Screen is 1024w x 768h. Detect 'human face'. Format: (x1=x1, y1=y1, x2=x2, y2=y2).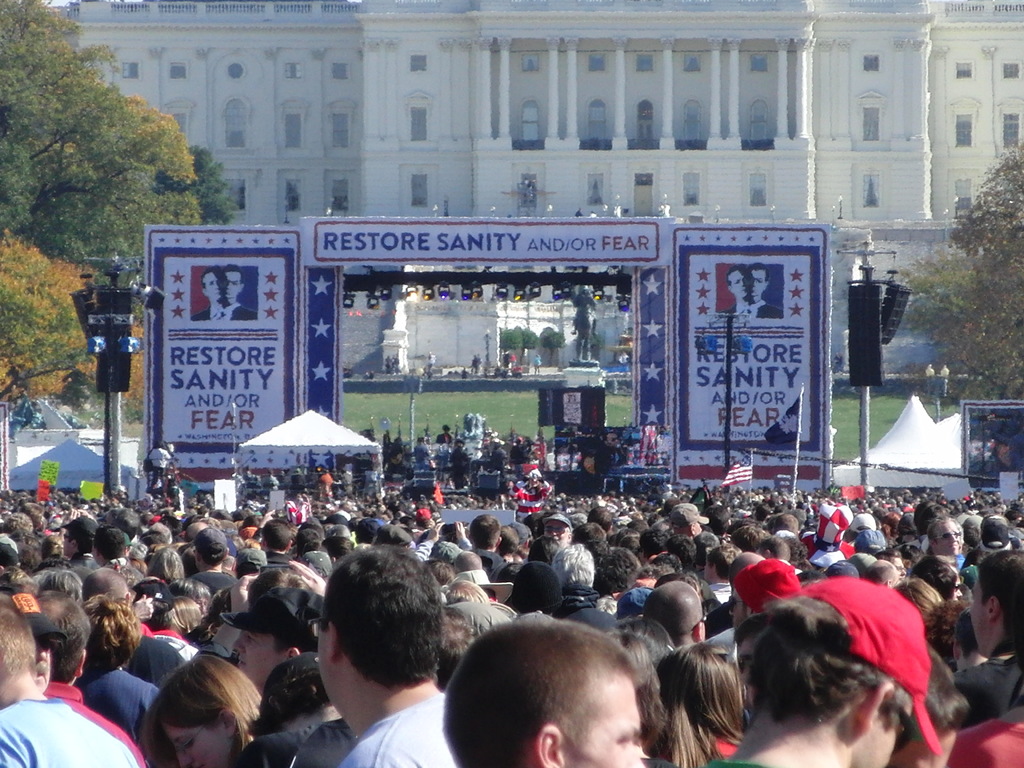
(x1=936, y1=521, x2=959, y2=556).
